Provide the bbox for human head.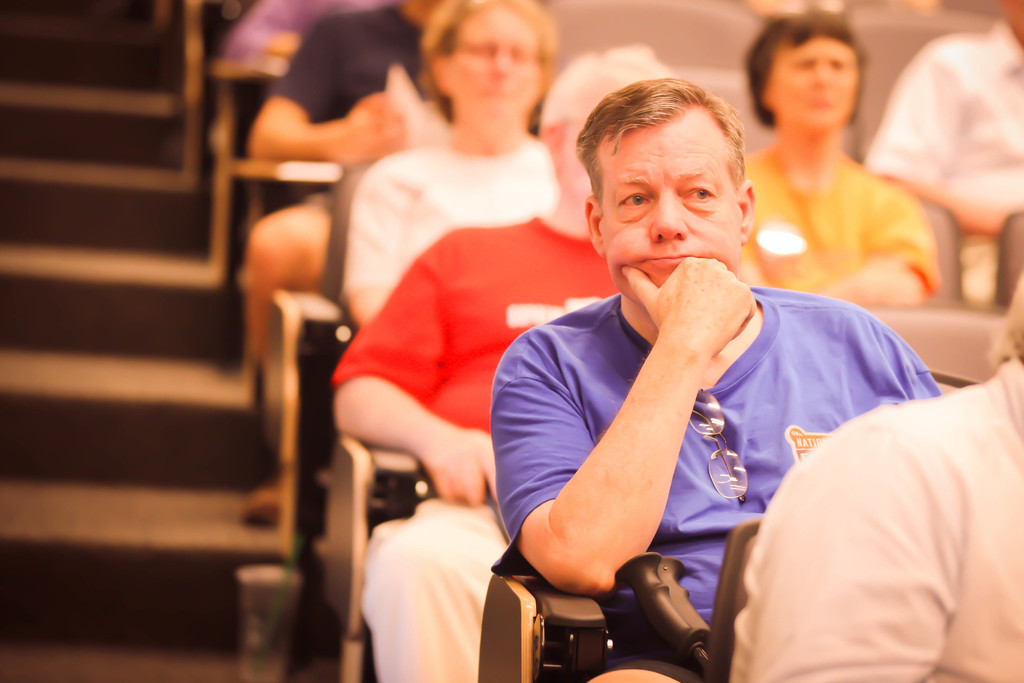
locate(748, 17, 863, 135).
